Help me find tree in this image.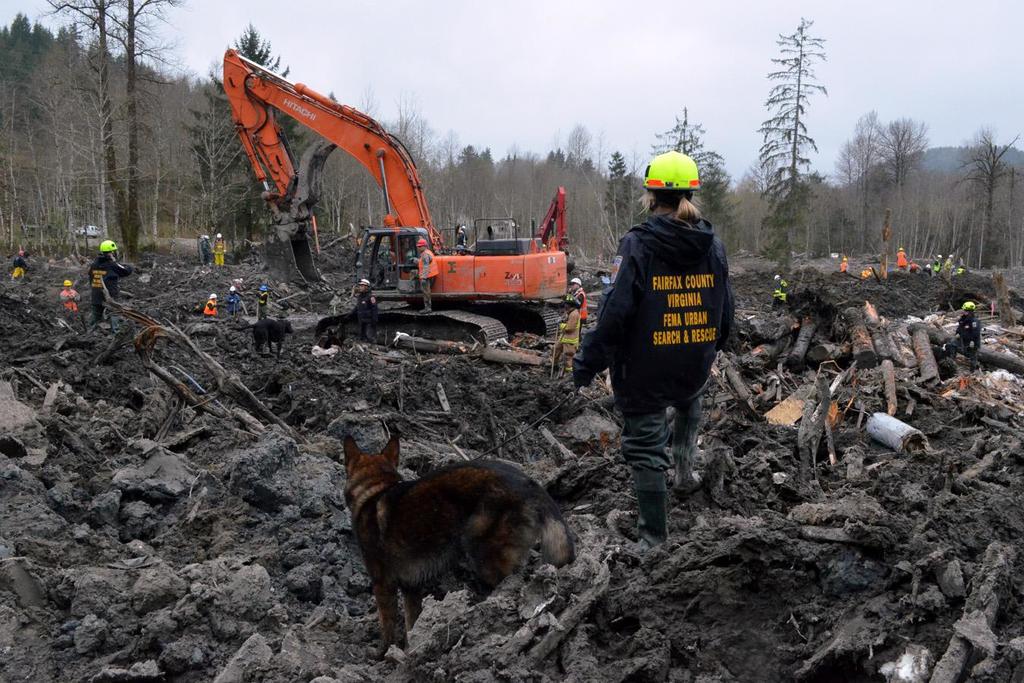
Found it: [x1=651, y1=106, x2=741, y2=275].
